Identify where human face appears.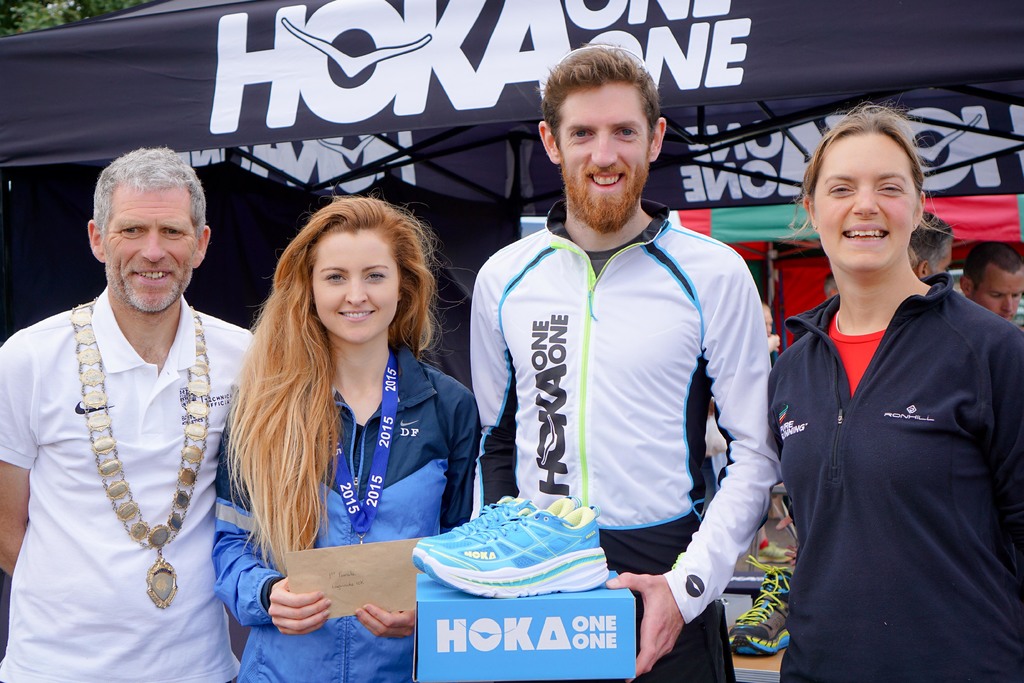
Appears at {"x1": 808, "y1": 130, "x2": 920, "y2": 285}.
